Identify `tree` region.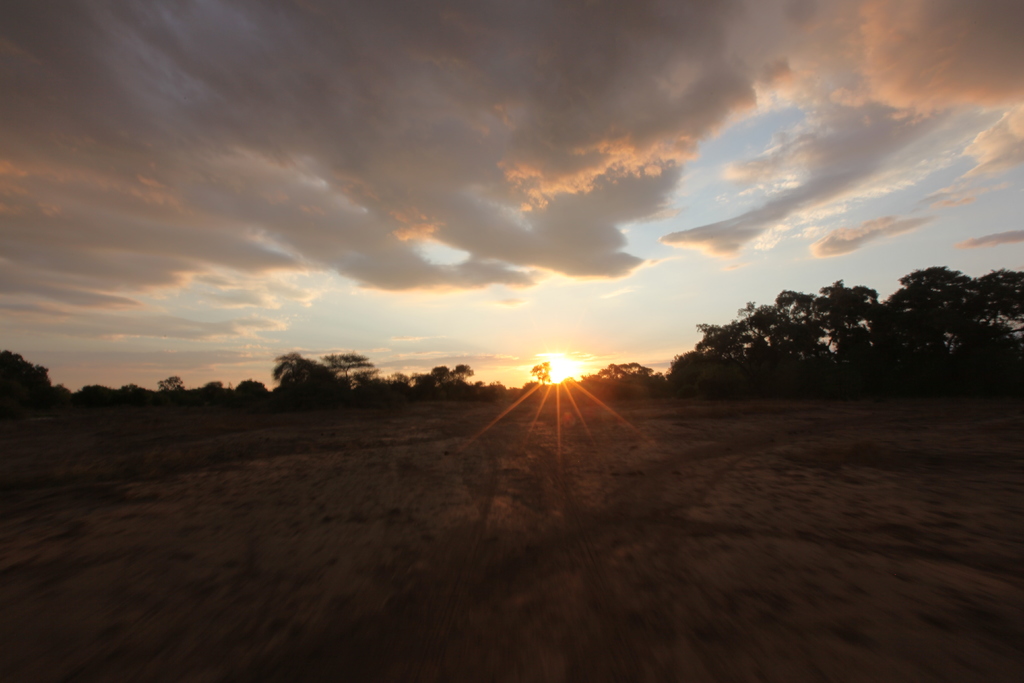
Region: x1=154, y1=374, x2=191, y2=393.
